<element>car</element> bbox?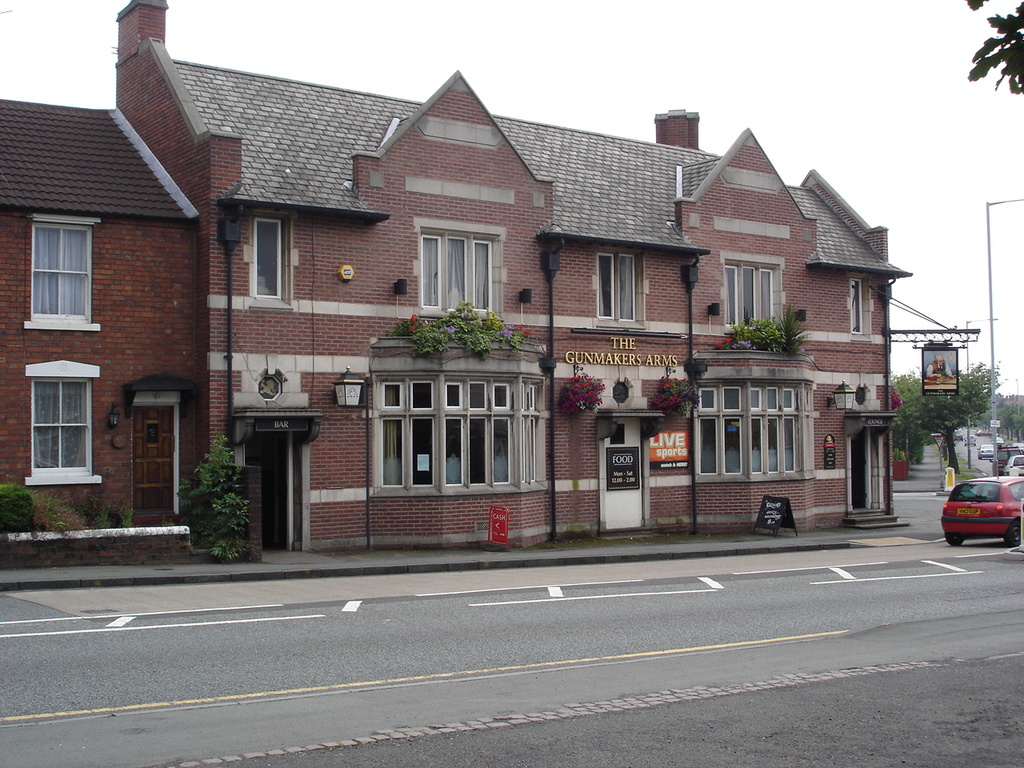
940,470,1023,550
